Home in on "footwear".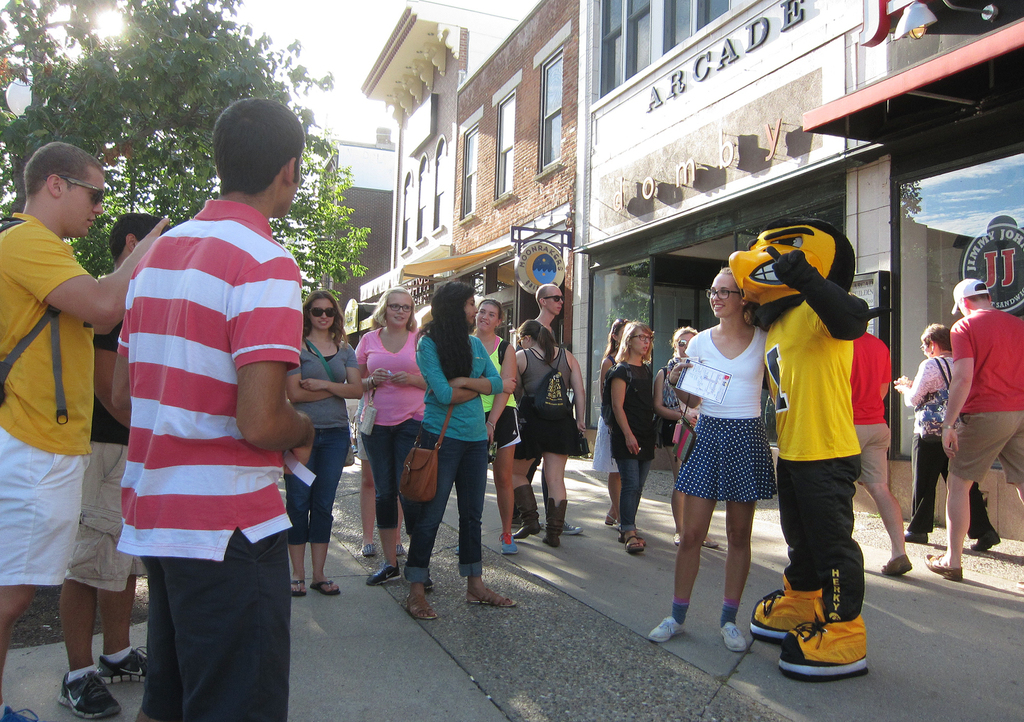
Homed in at select_region(0, 702, 39, 721).
